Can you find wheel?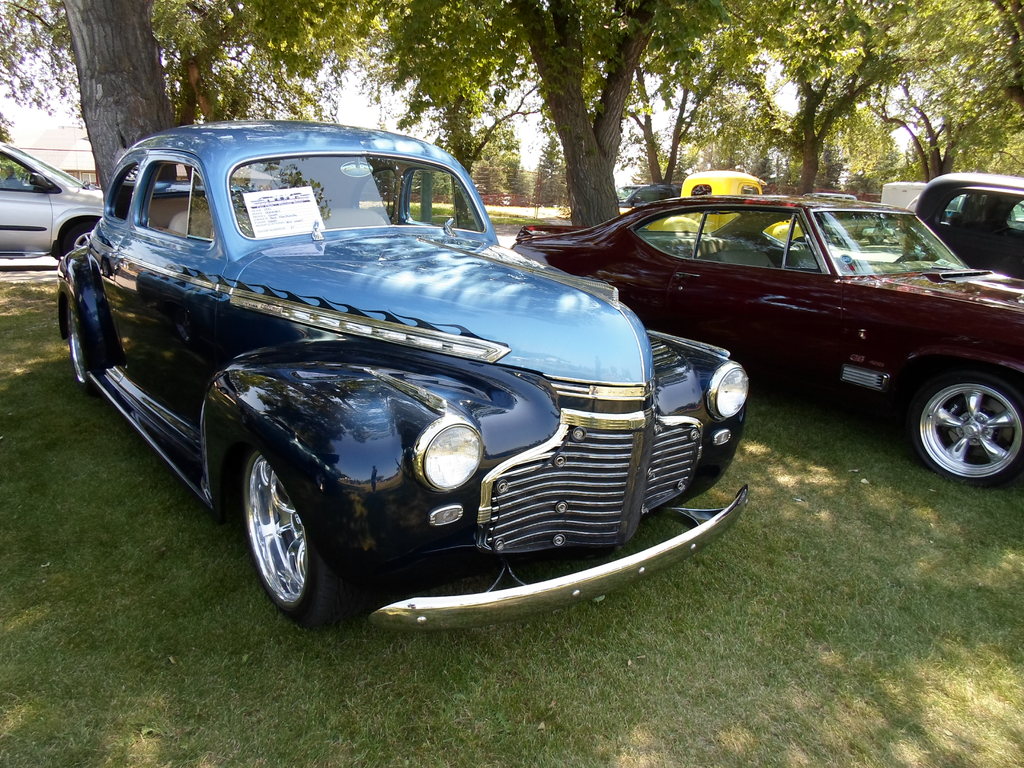
Yes, bounding box: Rect(68, 305, 98, 397).
